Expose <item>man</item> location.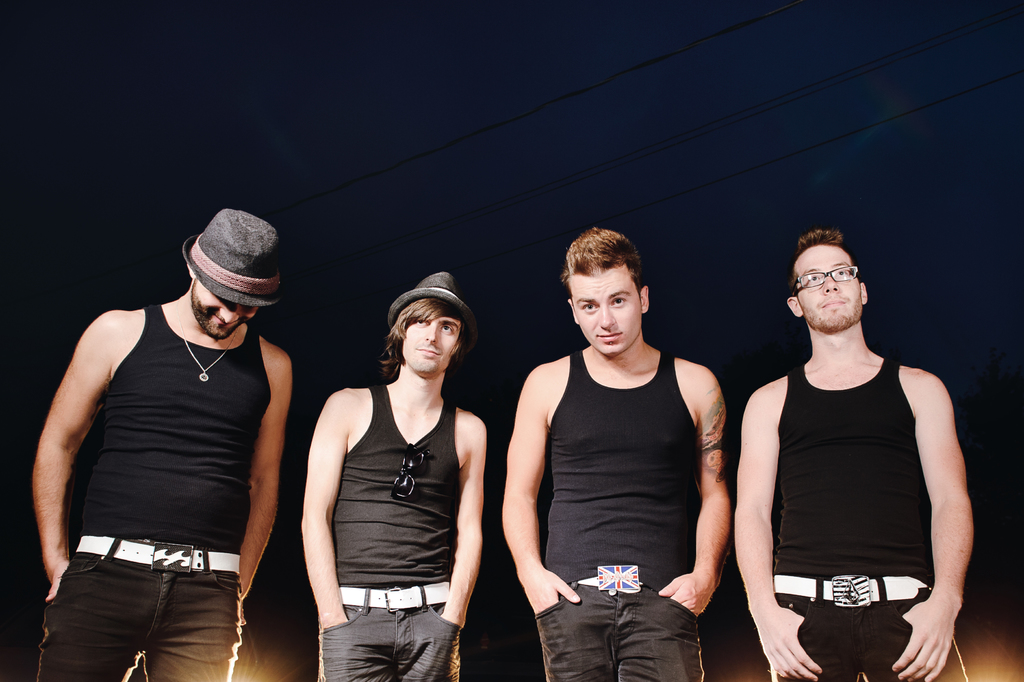
Exposed at <box>507,217,756,681</box>.
